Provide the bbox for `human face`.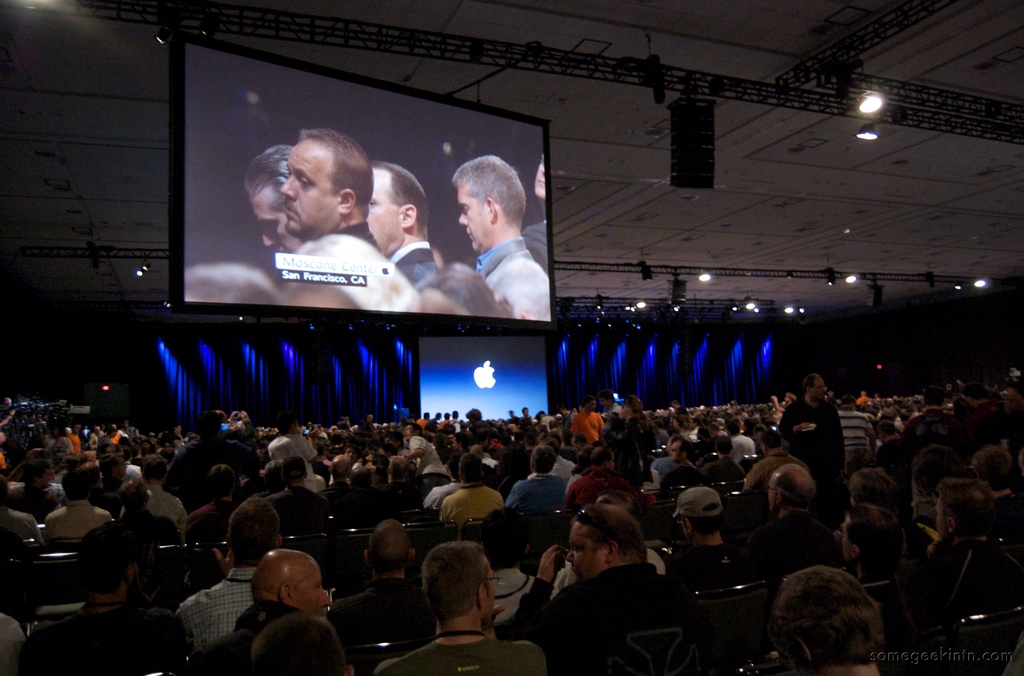
(817, 374, 832, 402).
